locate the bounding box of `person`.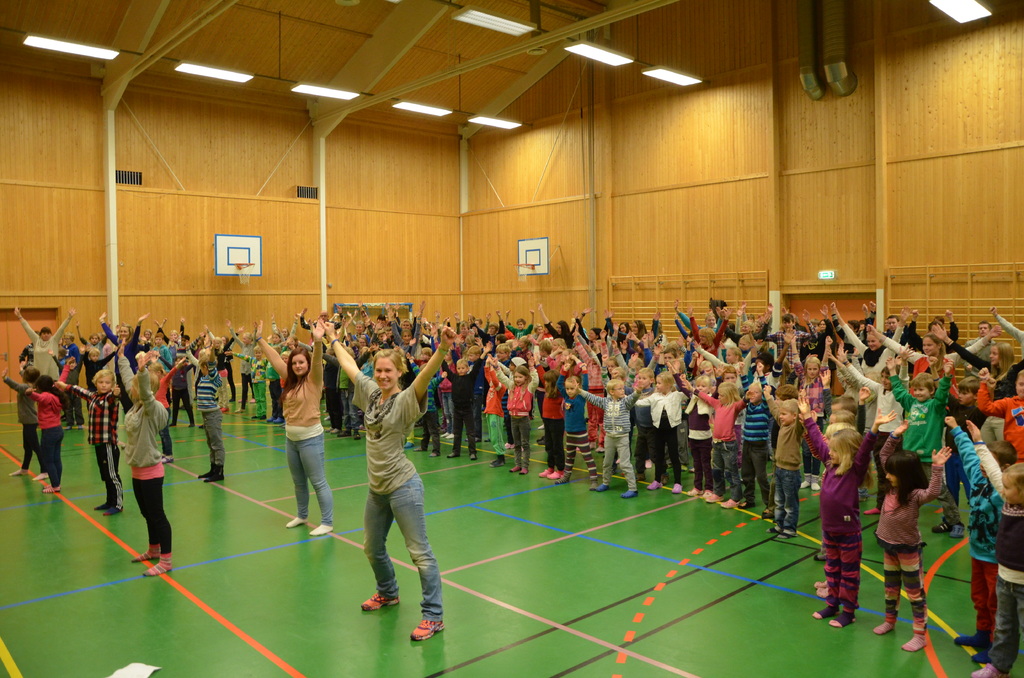
Bounding box: (21,392,66,495).
